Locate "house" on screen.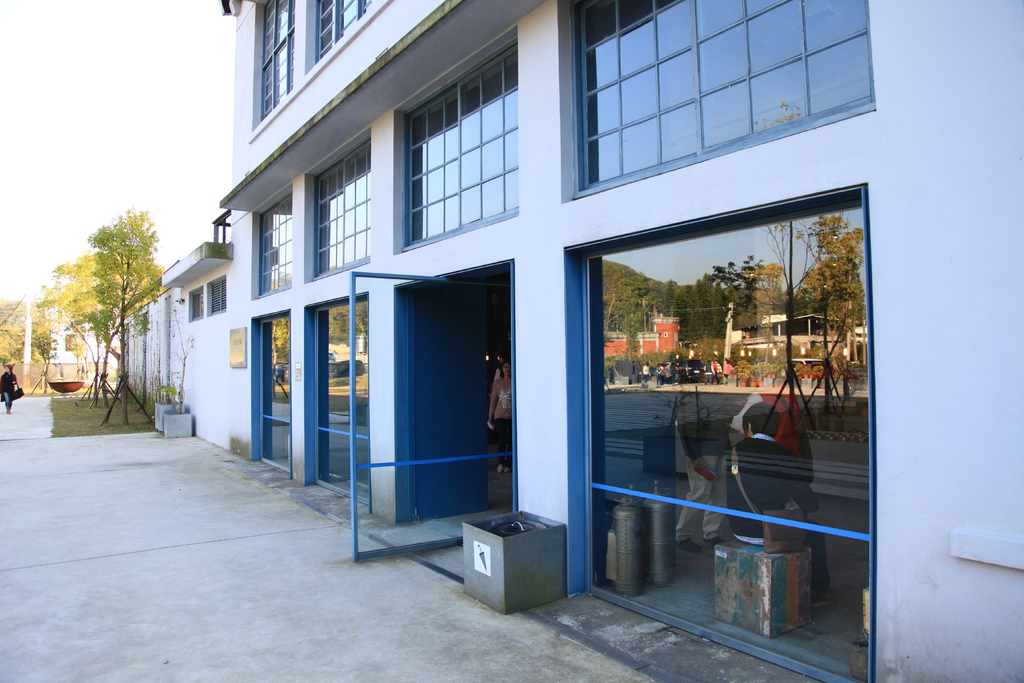
On screen at 122 244 233 453.
